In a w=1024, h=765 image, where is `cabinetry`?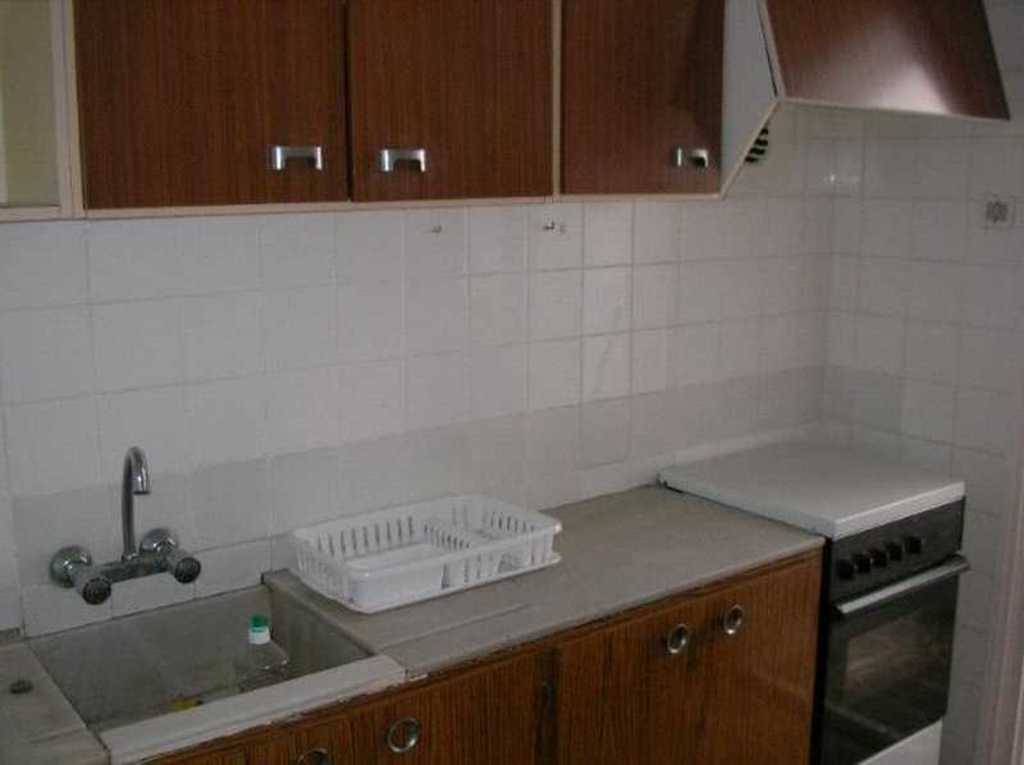
159, 556, 819, 764.
